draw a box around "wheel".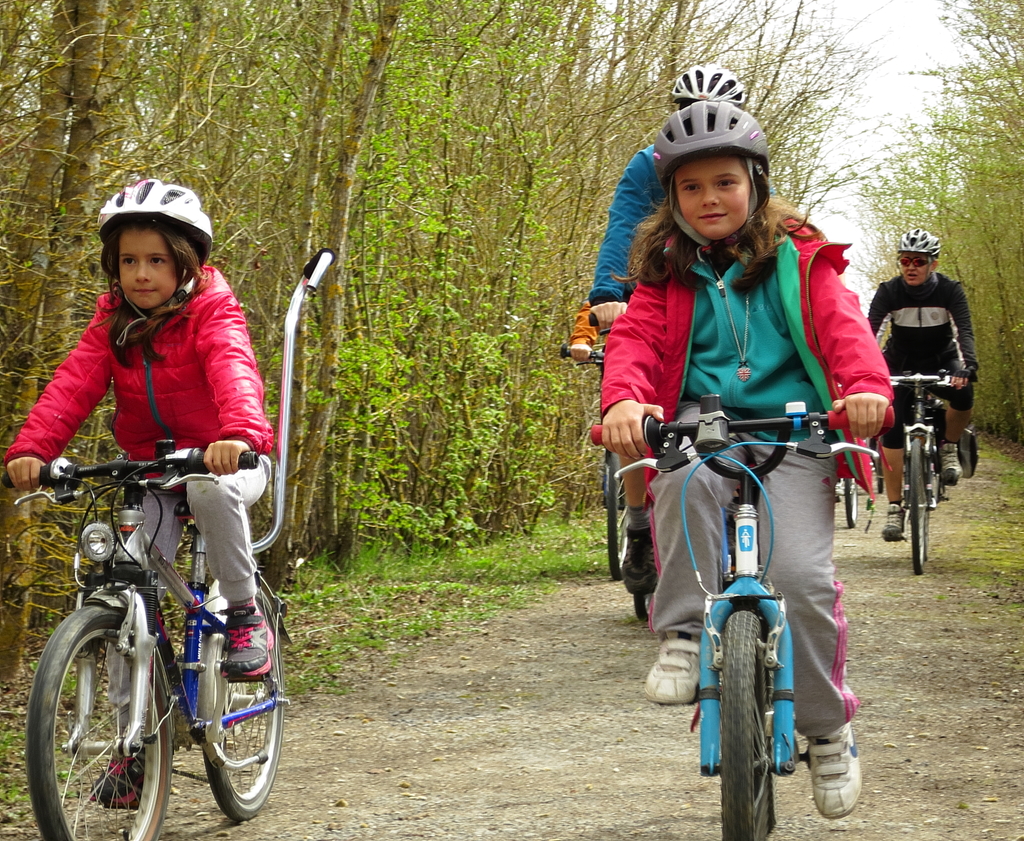
872,459,884,493.
